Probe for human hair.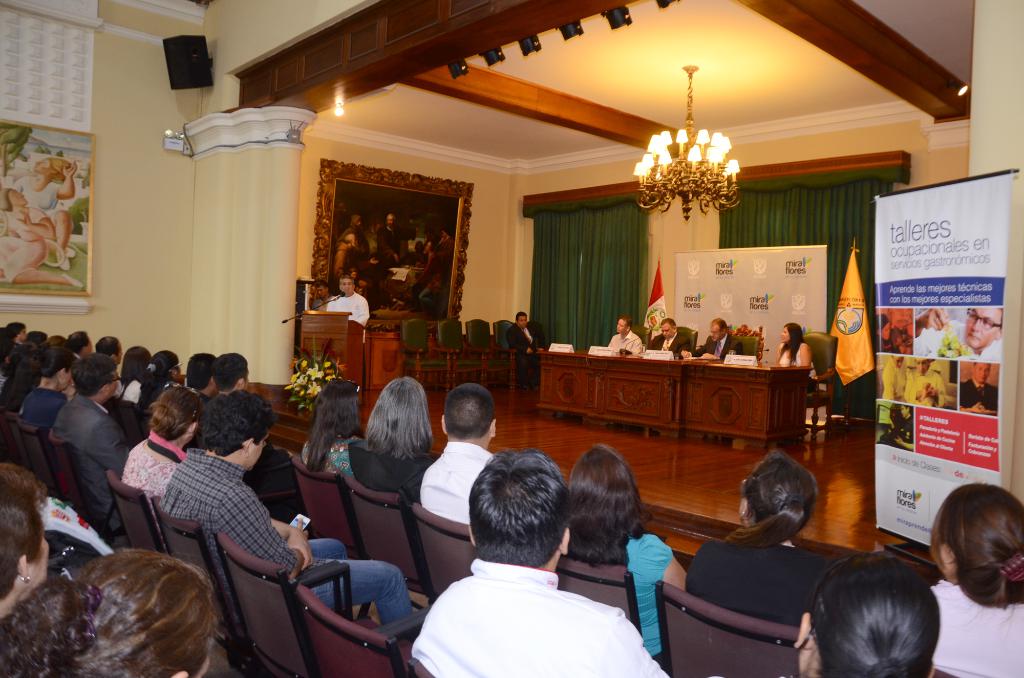
Probe result: {"x1": 708, "y1": 312, "x2": 729, "y2": 336}.
